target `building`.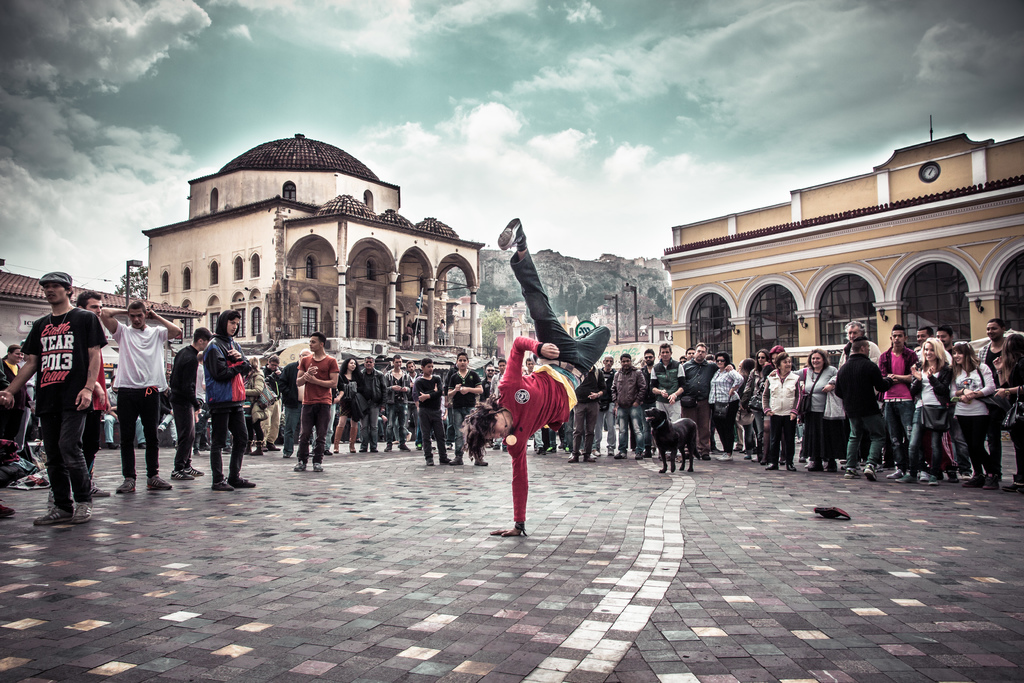
Target region: [143, 129, 484, 366].
